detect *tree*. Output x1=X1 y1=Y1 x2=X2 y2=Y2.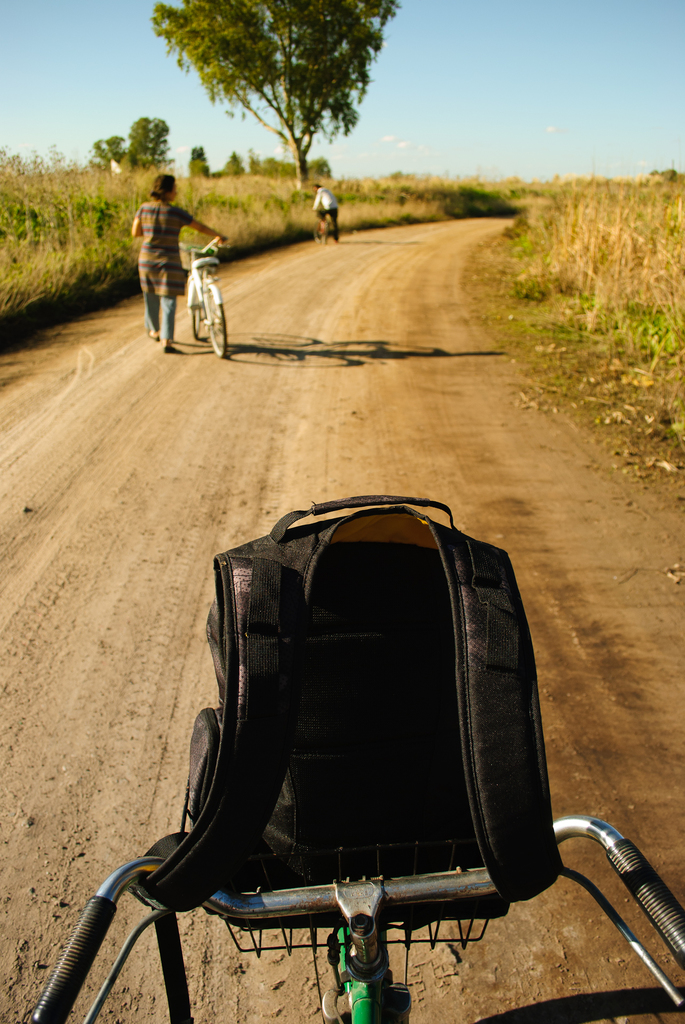
x1=83 y1=113 x2=175 y2=178.
